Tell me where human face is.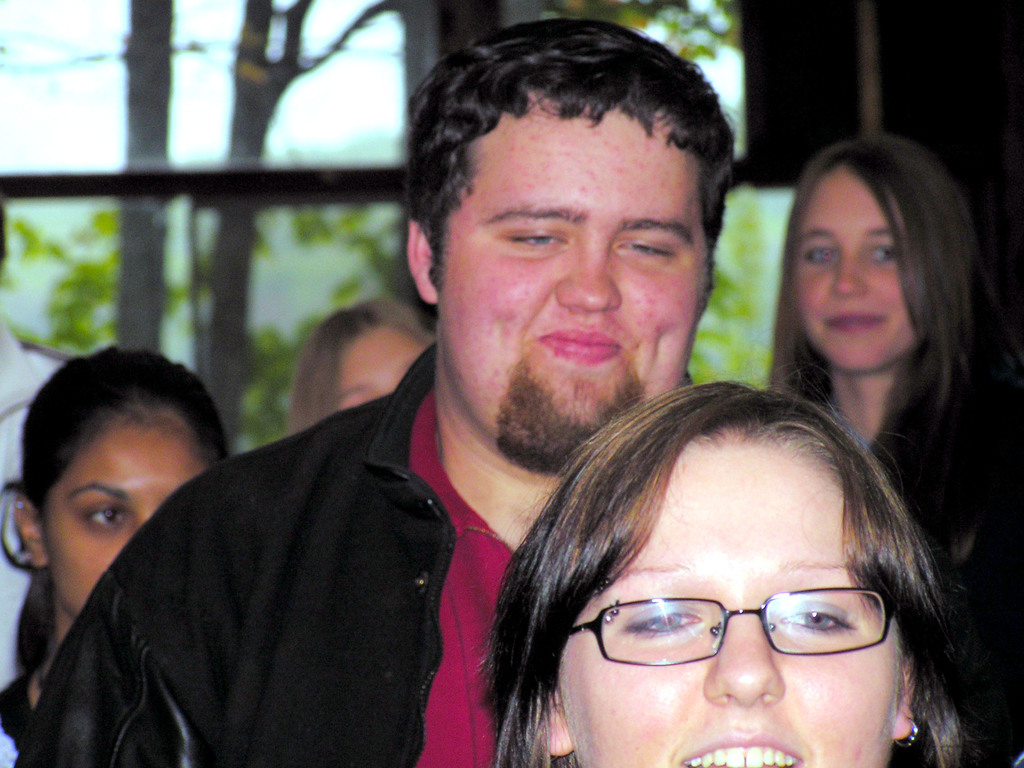
human face is at bbox(39, 414, 215, 627).
